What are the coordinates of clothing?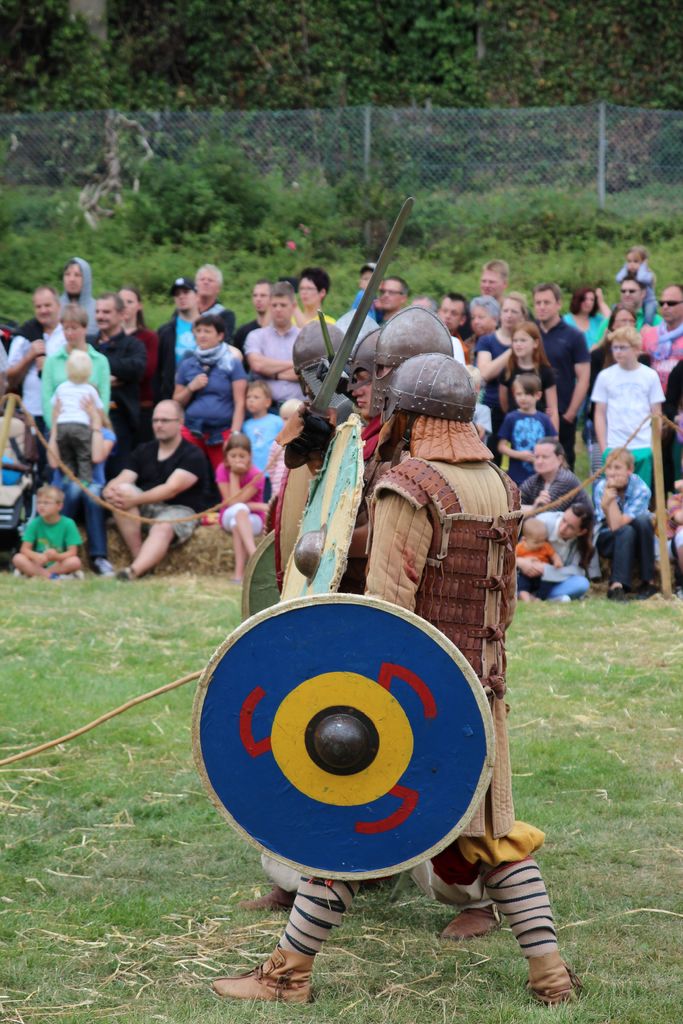
bbox=[0, 404, 38, 530].
